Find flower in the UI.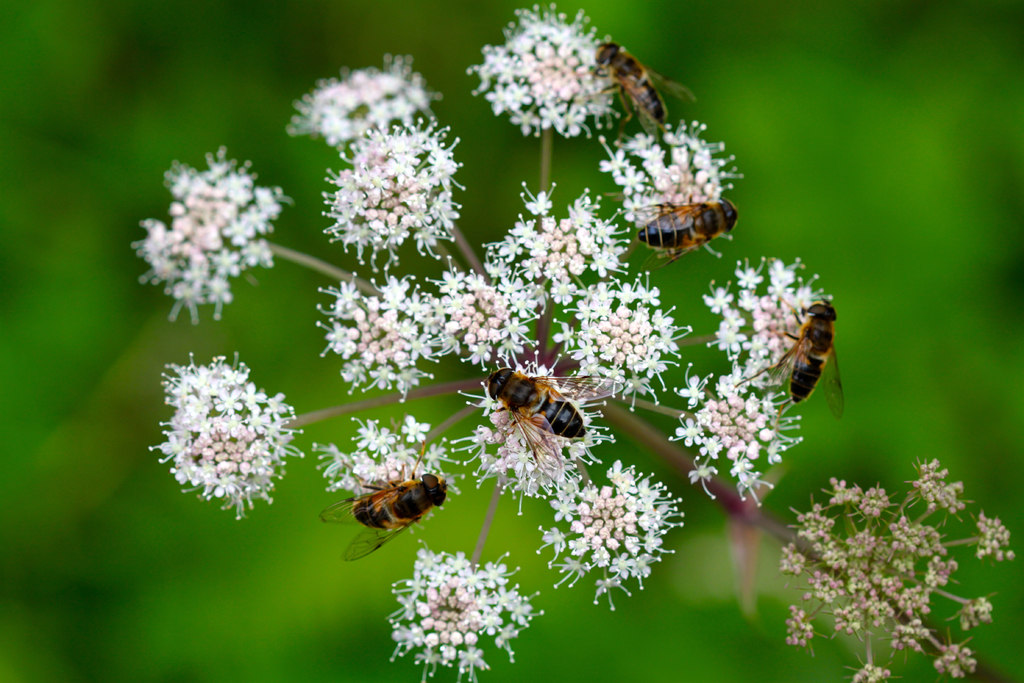
UI element at 324 123 455 252.
